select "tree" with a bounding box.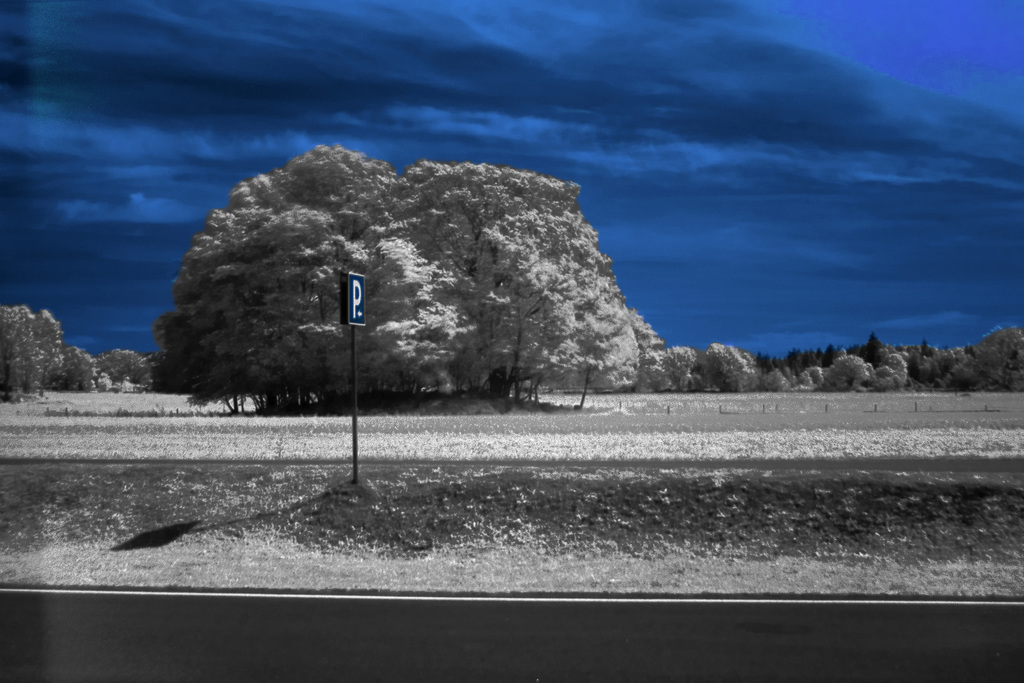
97/349/148/392.
